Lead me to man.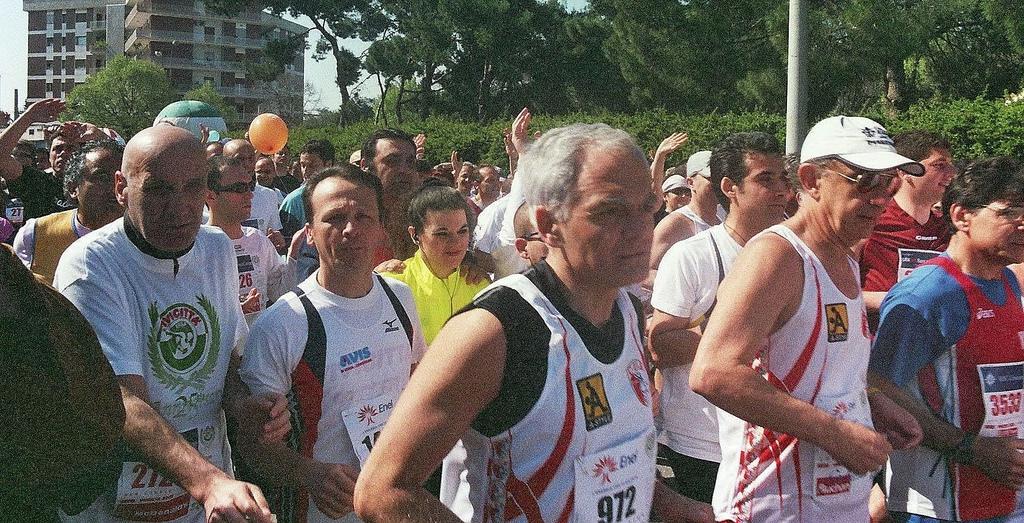
Lead to select_region(642, 149, 720, 294).
